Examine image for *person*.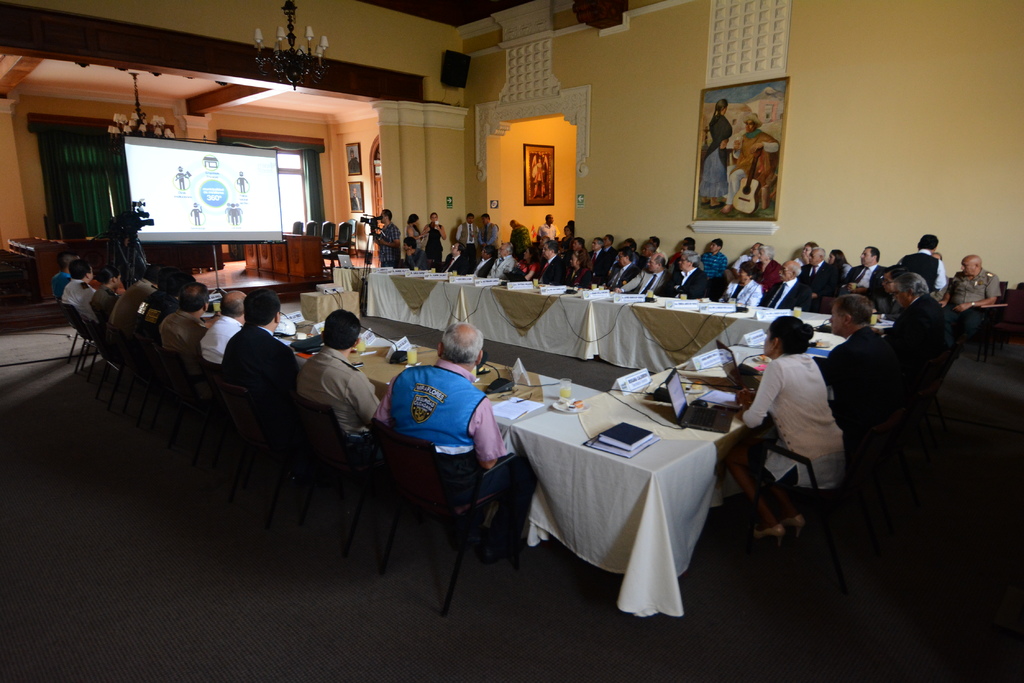
Examination result: select_region(60, 260, 97, 317).
